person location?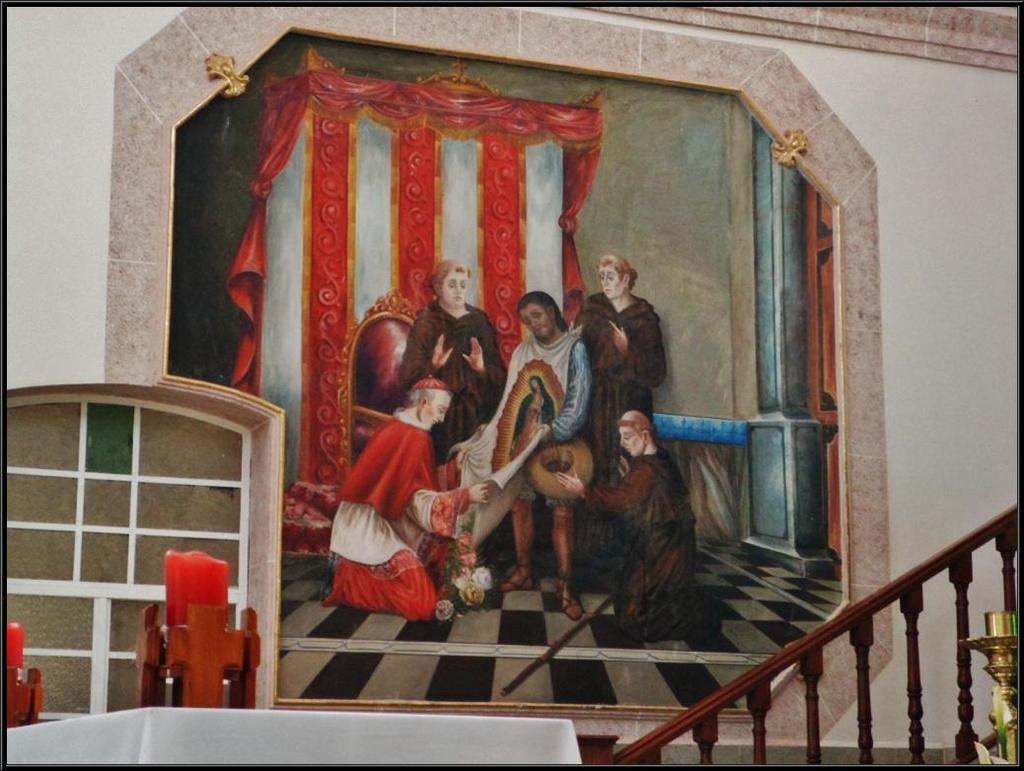
left=459, top=291, right=591, bottom=622
